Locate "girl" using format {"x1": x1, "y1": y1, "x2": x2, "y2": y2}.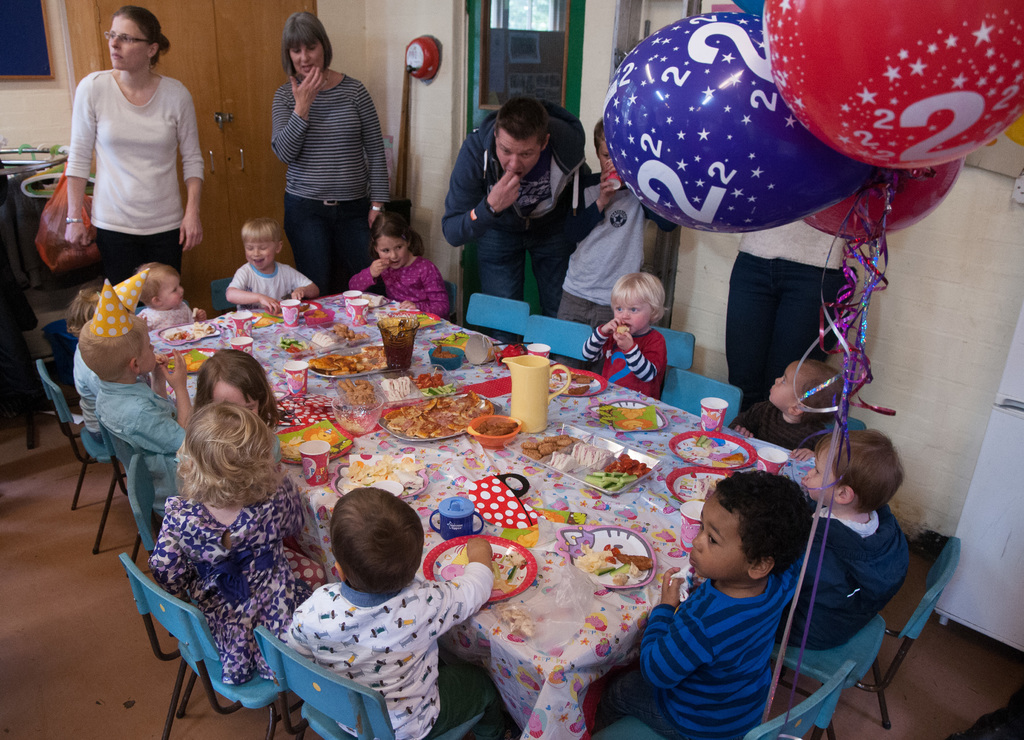
{"x1": 341, "y1": 205, "x2": 452, "y2": 323}.
